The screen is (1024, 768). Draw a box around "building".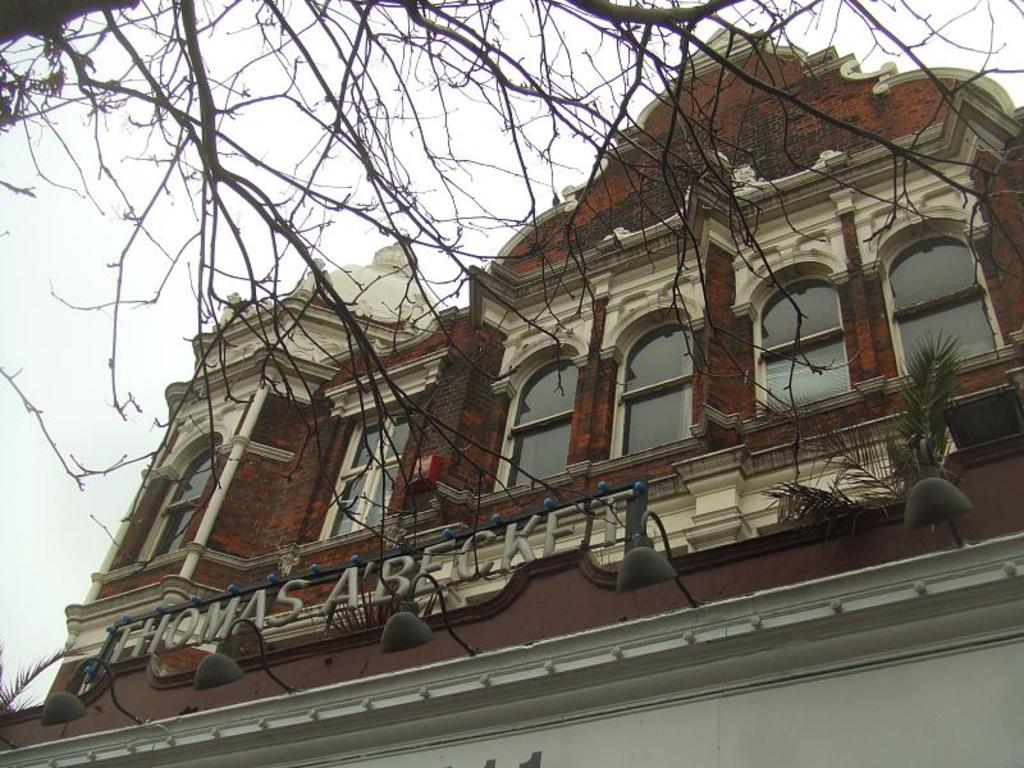
x1=0, y1=23, x2=1023, y2=767.
